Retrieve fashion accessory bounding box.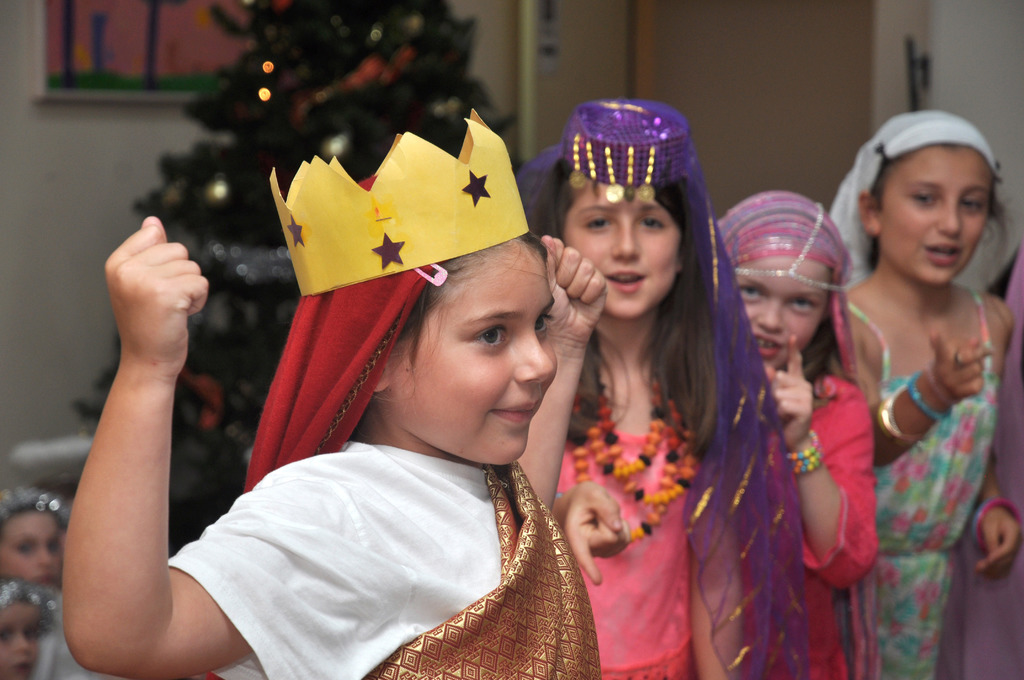
Bounding box: x1=875 y1=396 x2=918 y2=442.
